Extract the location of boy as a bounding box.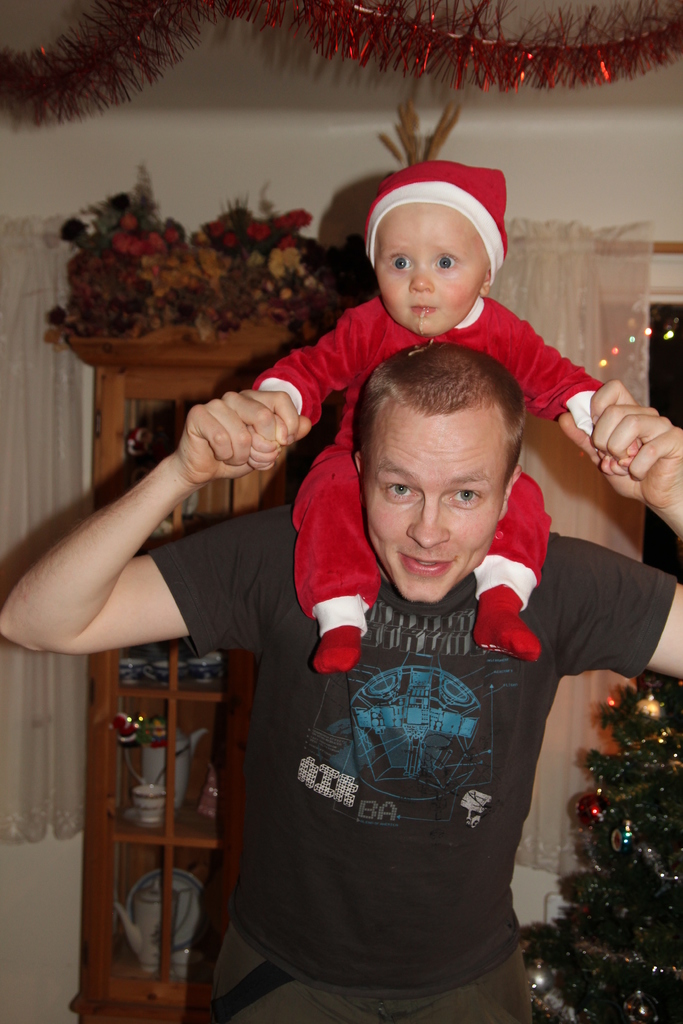
{"x1": 240, "y1": 144, "x2": 643, "y2": 676}.
